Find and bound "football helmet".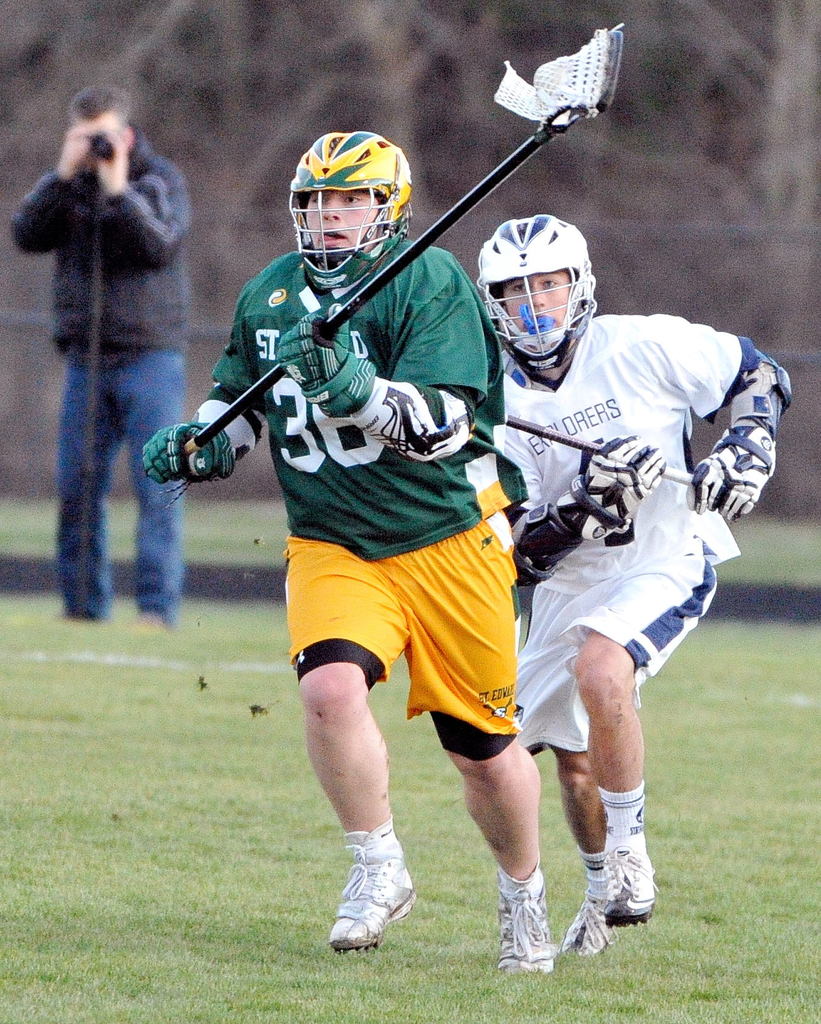
Bound: (282, 119, 421, 315).
